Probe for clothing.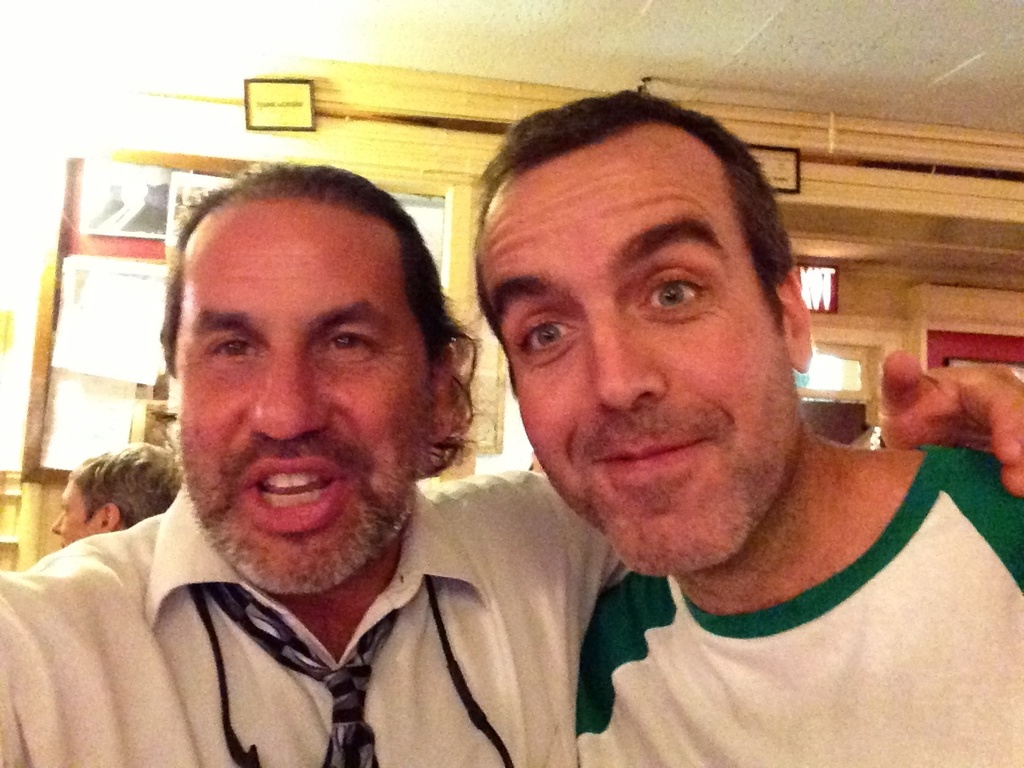
Probe result: <region>574, 446, 1023, 759</region>.
